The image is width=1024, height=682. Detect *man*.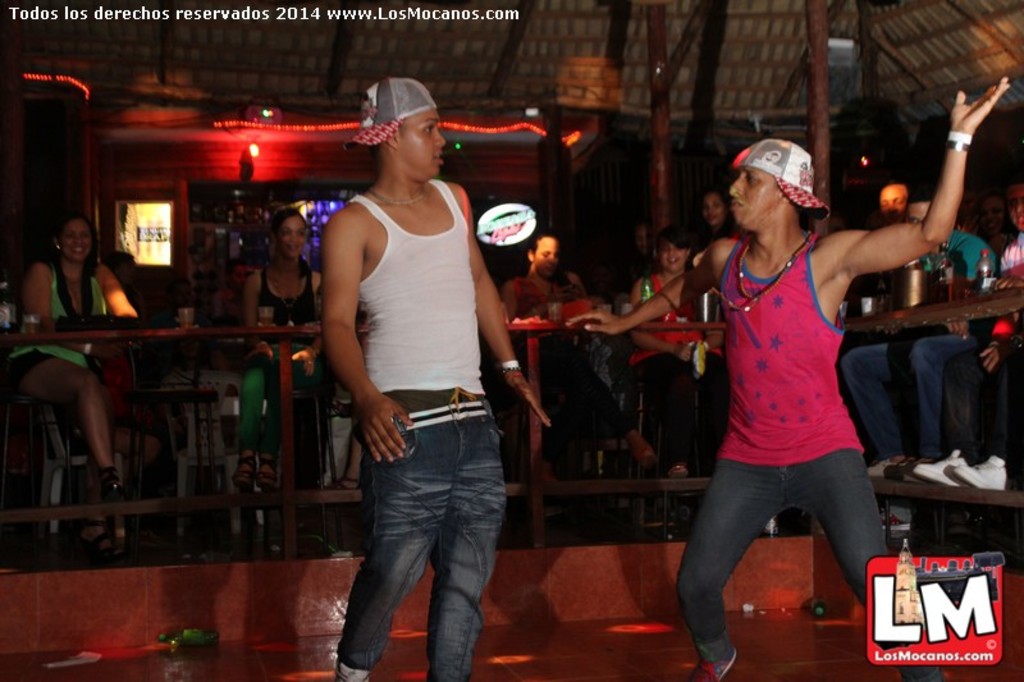
Detection: 302 90 540 681.
